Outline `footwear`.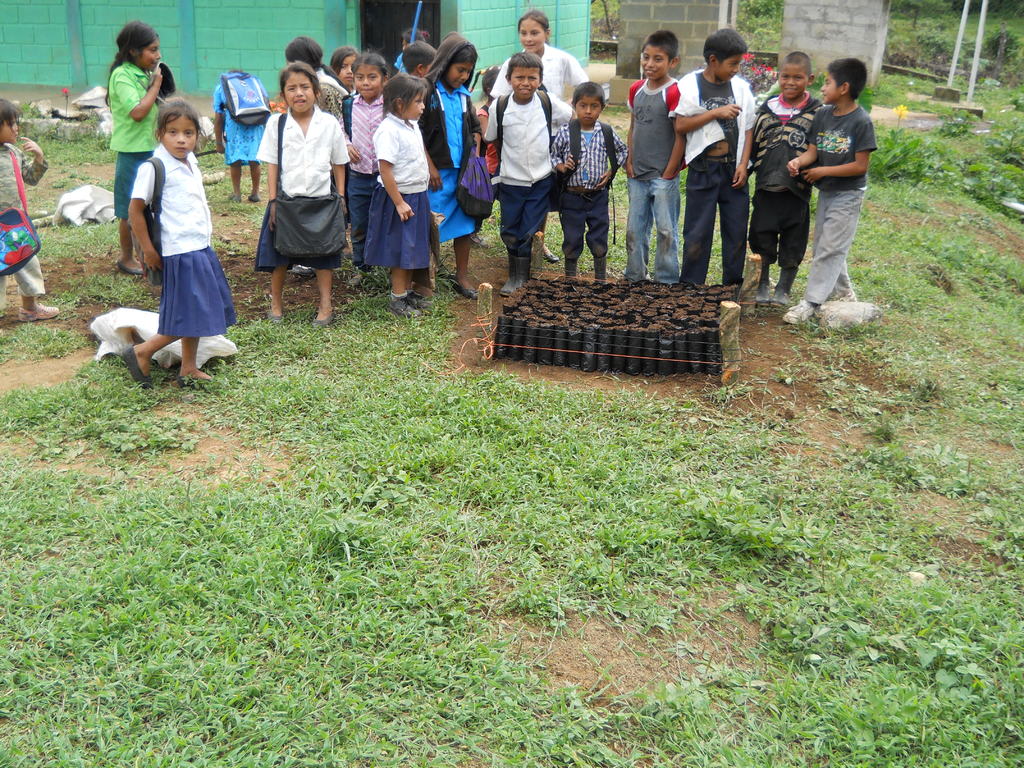
Outline: box=[19, 303, 62, 324].
